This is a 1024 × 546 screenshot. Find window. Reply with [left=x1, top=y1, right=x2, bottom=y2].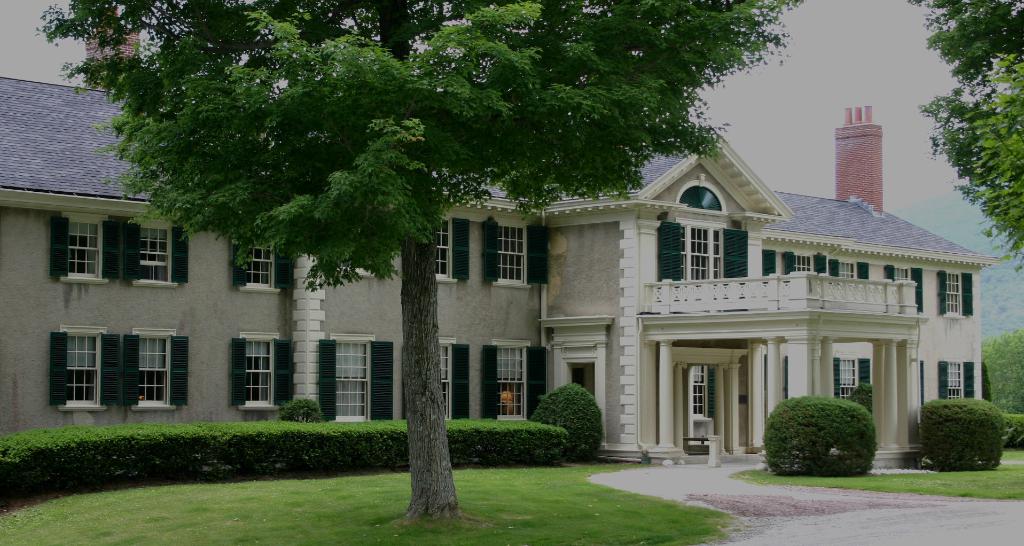
[left=129, top=217, right=179, bottom=283].
